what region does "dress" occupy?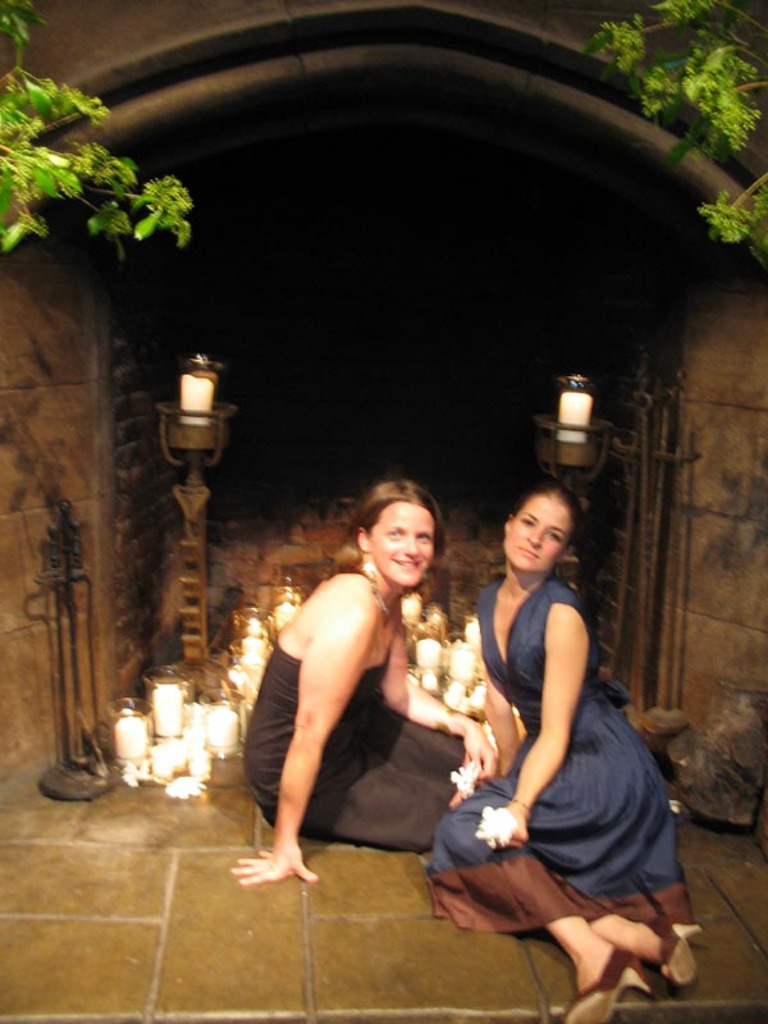
Rect(239, 646, 471, 854).
